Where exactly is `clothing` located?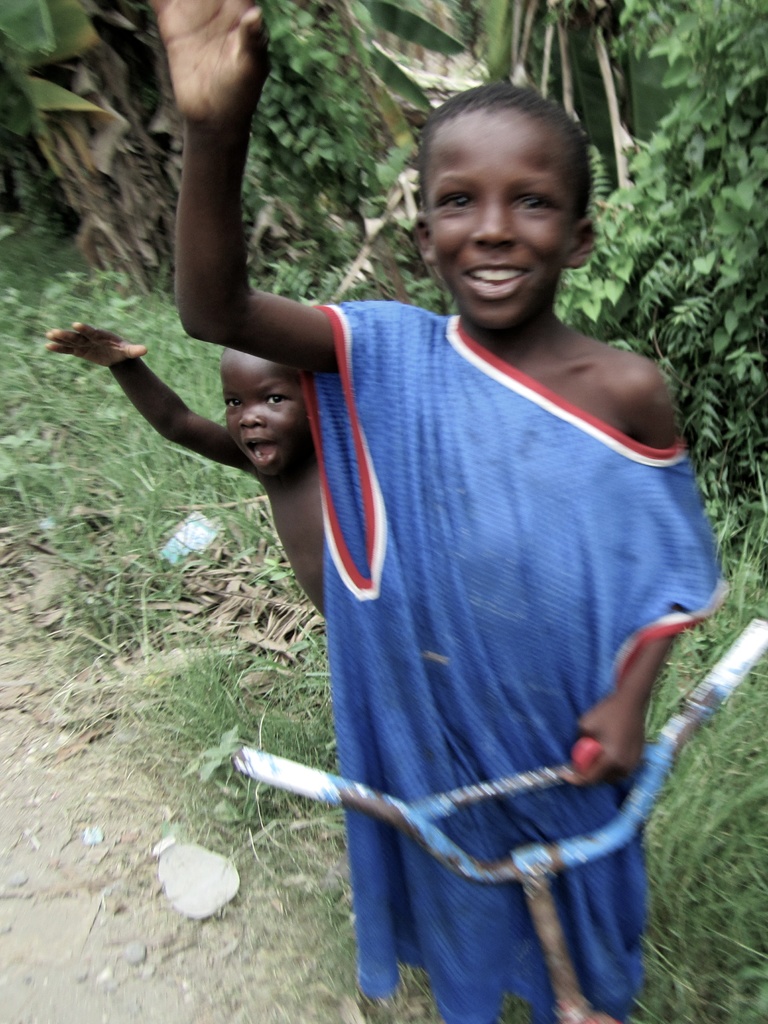
Its bounding box is pyautogui.locateOnScreen(280, 287, 691, 924).
